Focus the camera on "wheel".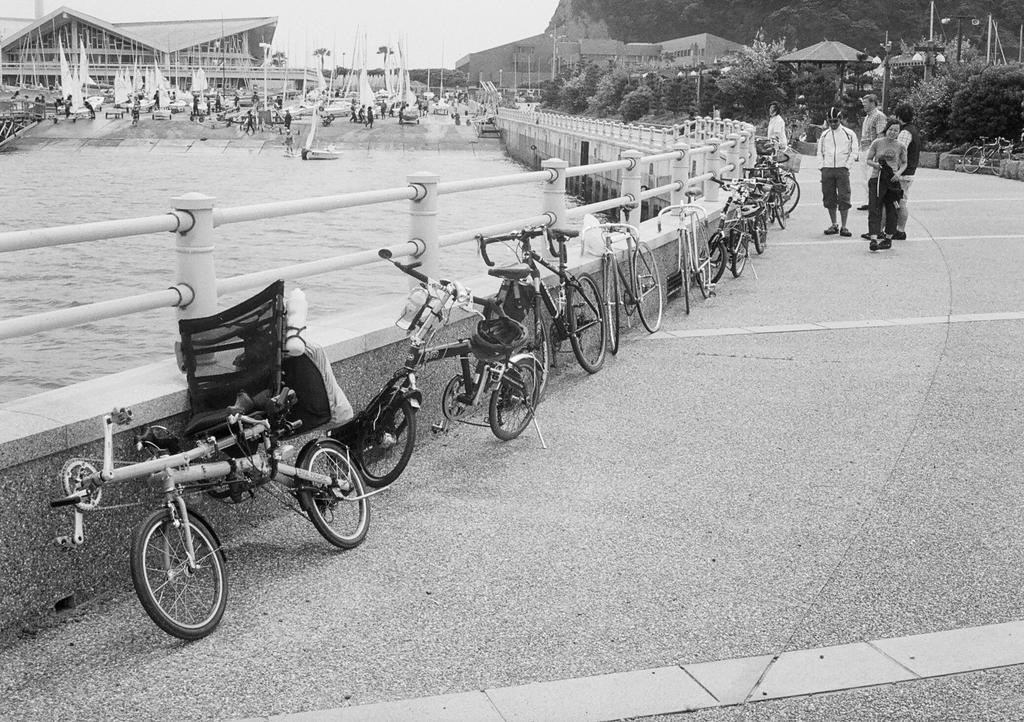
Focus region: crop(783, 172, 799, 213).
